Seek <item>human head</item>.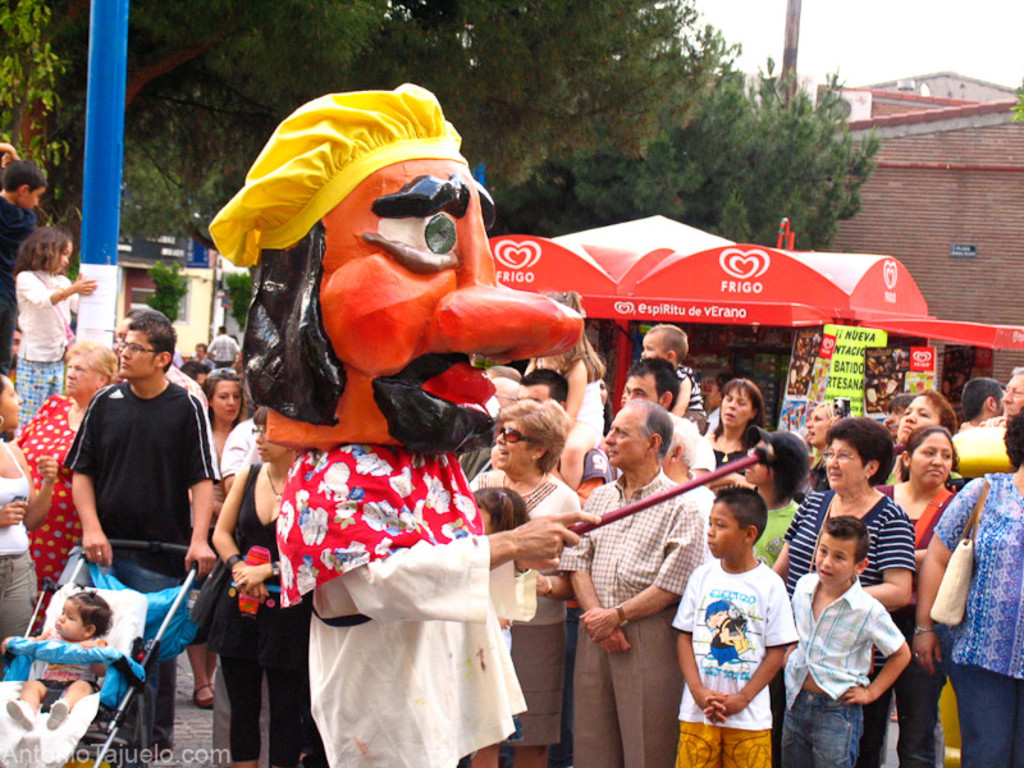
l=625, t=364, r=686, b=403.
